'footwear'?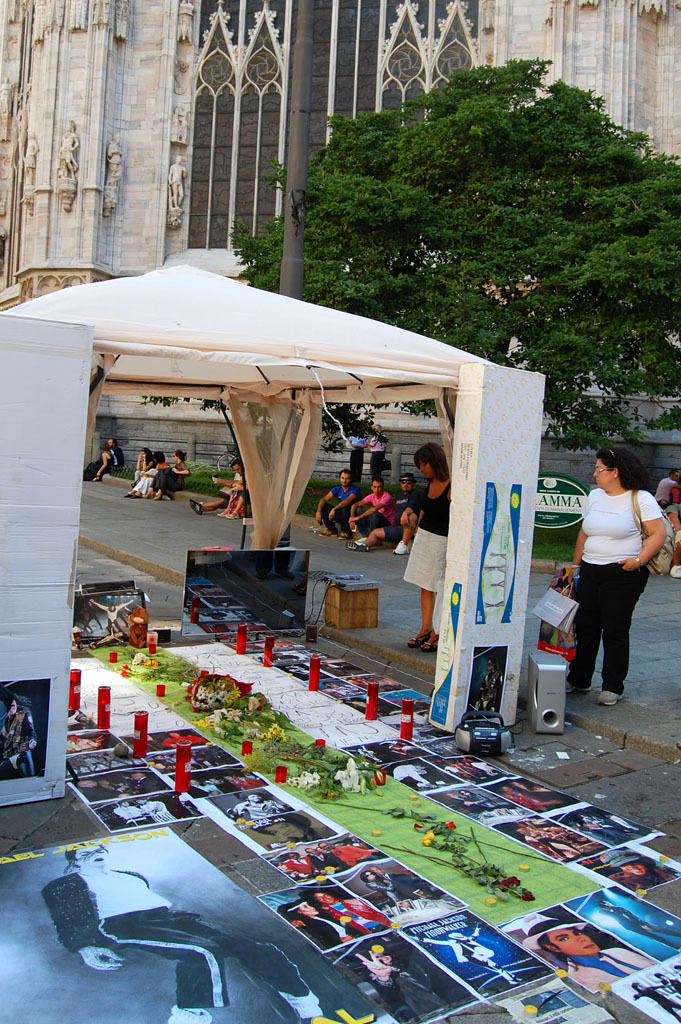
box(337, 532, 349, 541)
